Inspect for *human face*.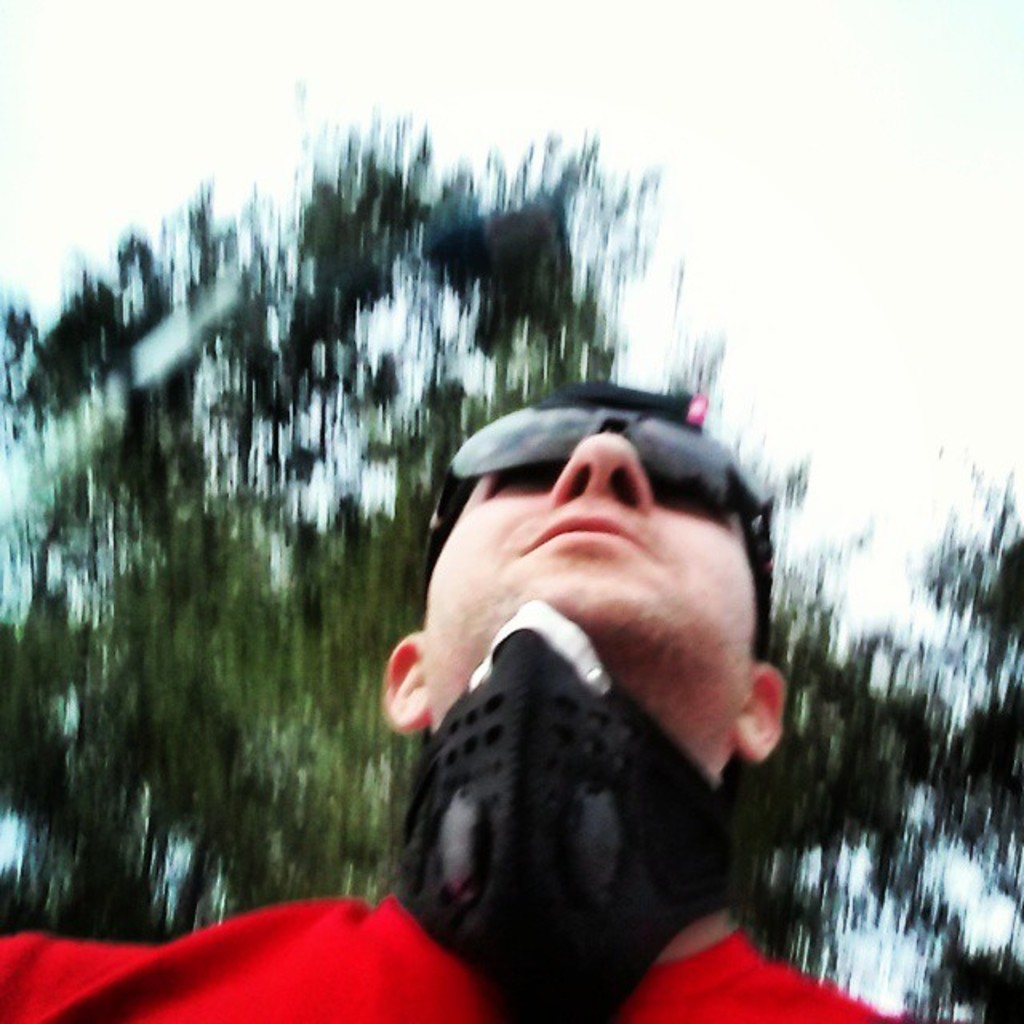
Inspection: {"x1": 421, "y1": 475, "x2": 757, "y2": 706}.
